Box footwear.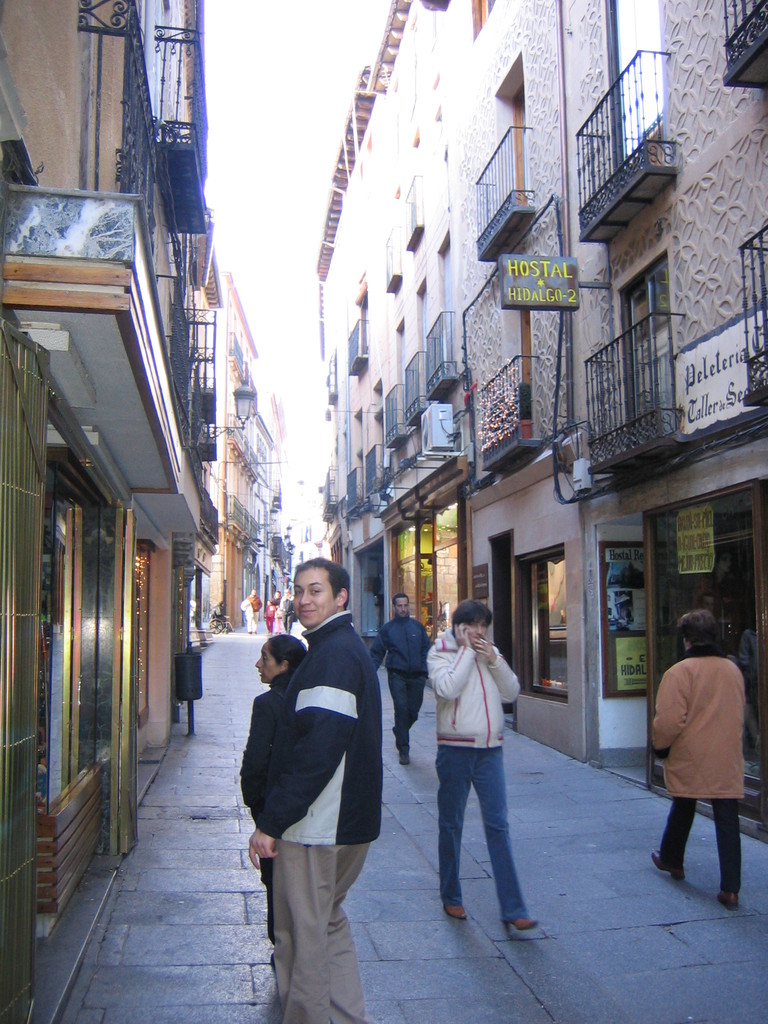
l=443, t=903, r=469, b=919.
